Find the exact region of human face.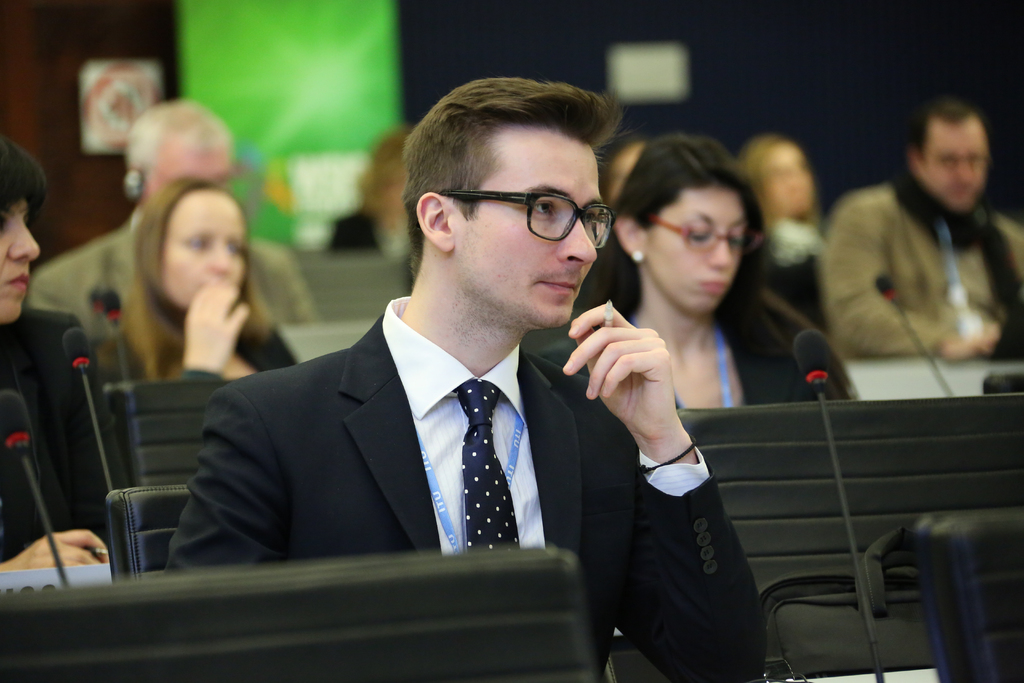
Exact region: 1 199 40 321.
